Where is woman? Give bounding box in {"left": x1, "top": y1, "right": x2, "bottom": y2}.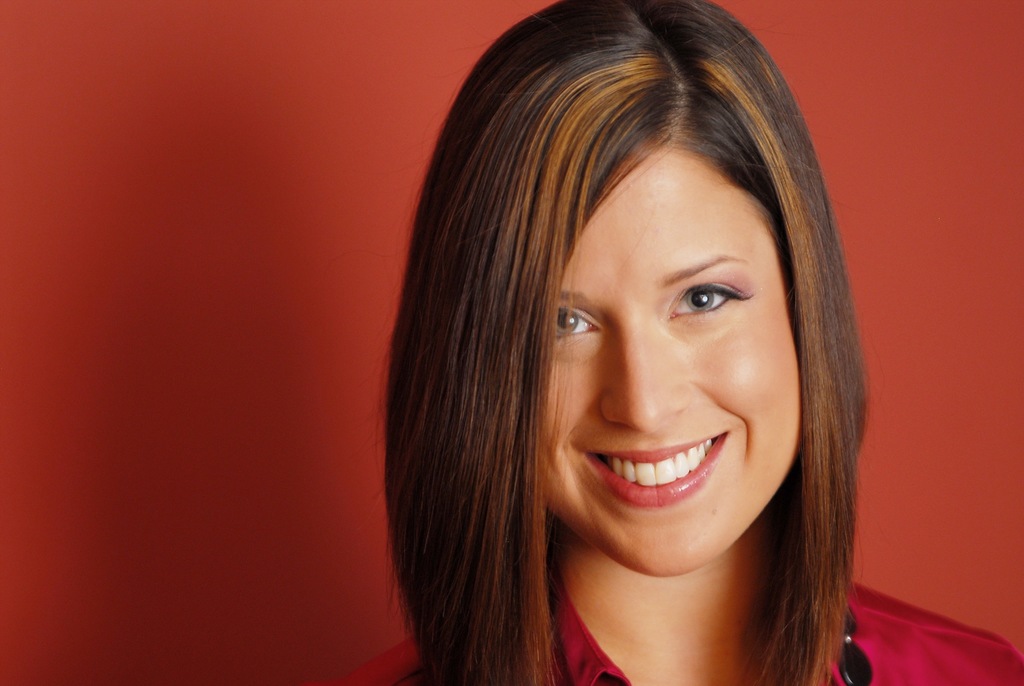
{"left": 376, "top": 0, "right": 1020, "bottom": 685}.
